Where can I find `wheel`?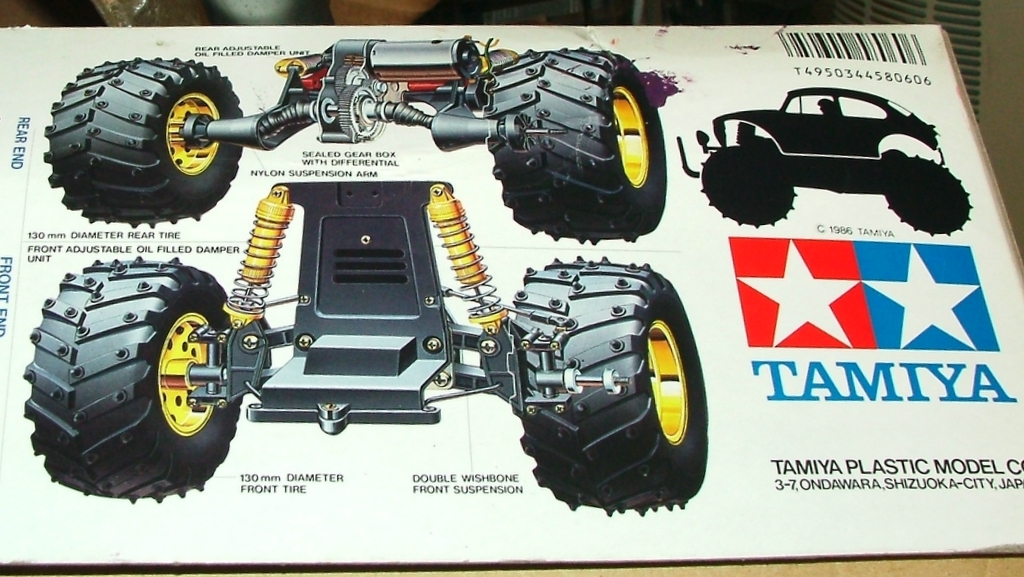
You can find it at crop(41, 249, 236, 489).
